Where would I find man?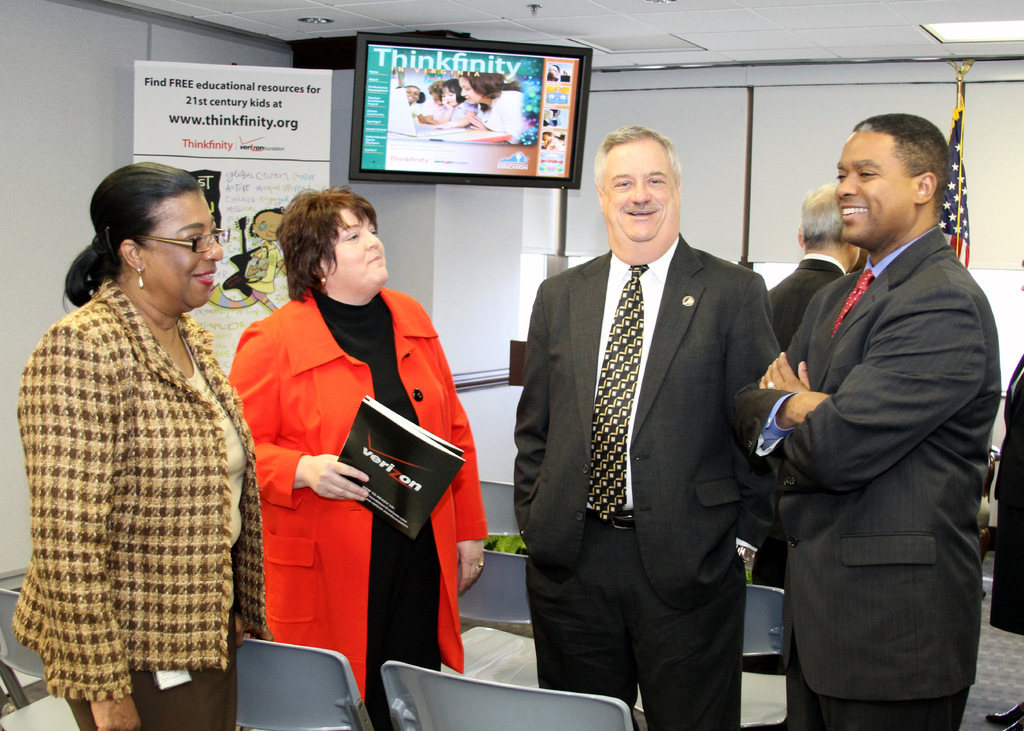
At 509, 124, 783, 730.
